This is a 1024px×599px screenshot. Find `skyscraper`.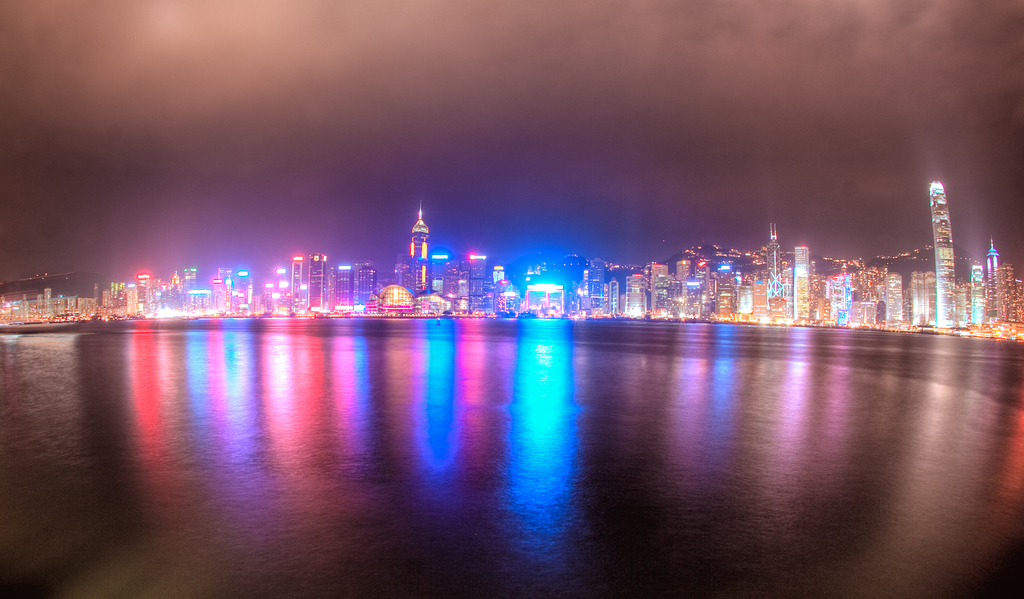
Bounding box: 358:259:374:312.
